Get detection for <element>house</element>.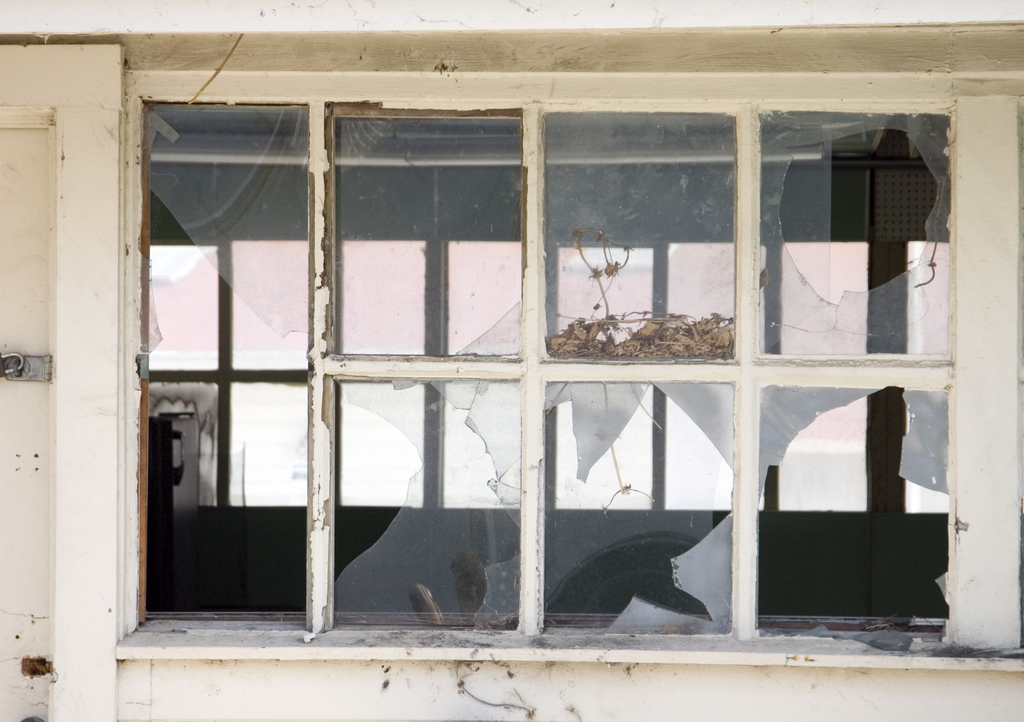
Detection: [0, 0, 1023, 721].
